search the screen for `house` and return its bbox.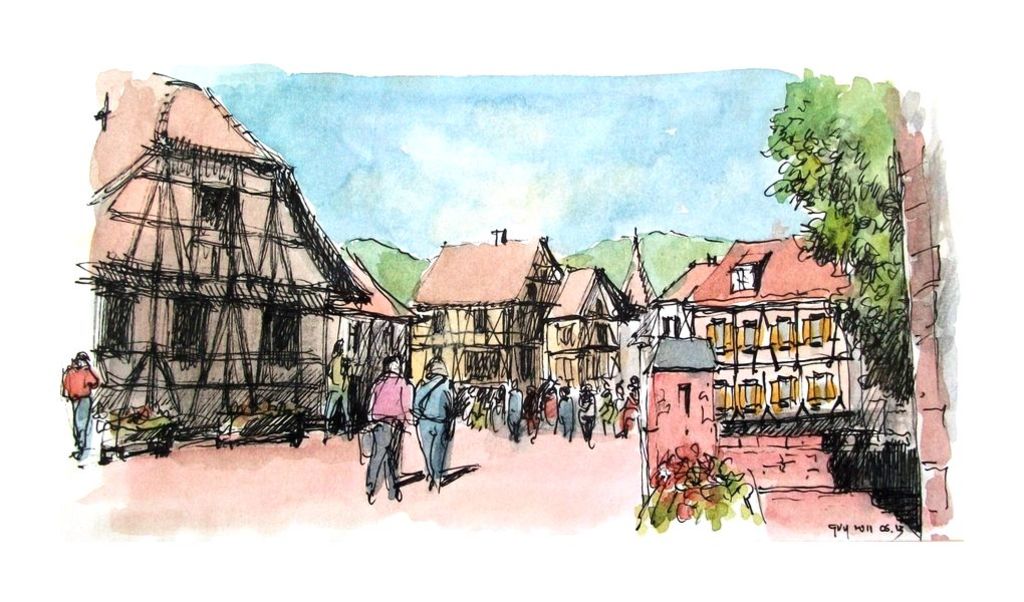
Found: locate(547, 268, 633, 395).
